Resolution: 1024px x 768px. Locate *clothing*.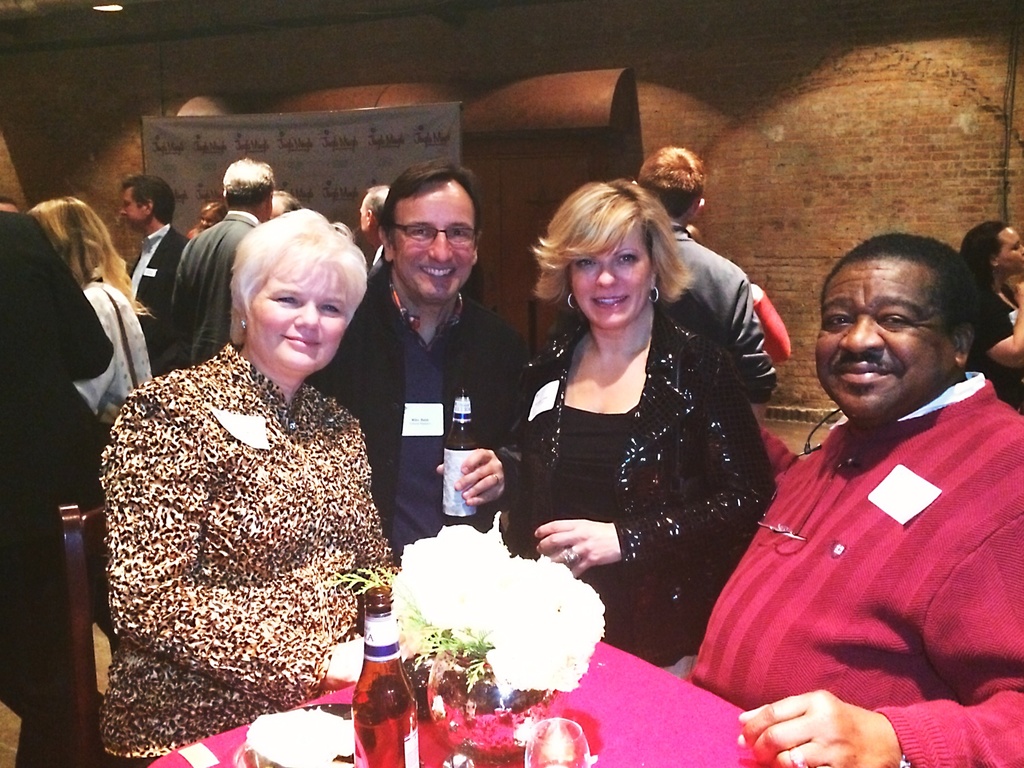
l=132, t=225, r=191, b=373.
